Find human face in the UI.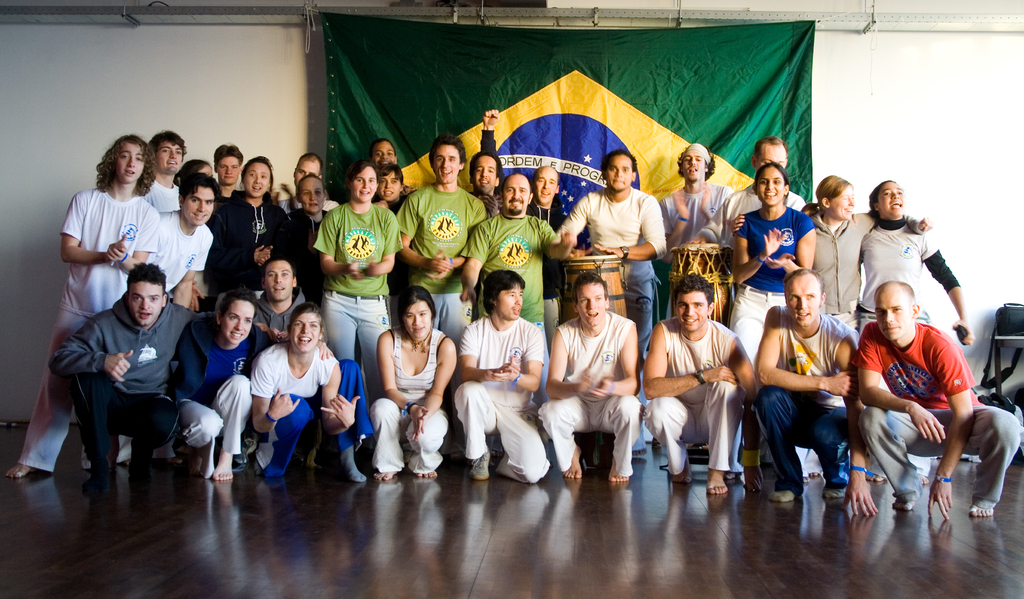
UI element at <bbox>262, 254, 292, 302</bbox>.
